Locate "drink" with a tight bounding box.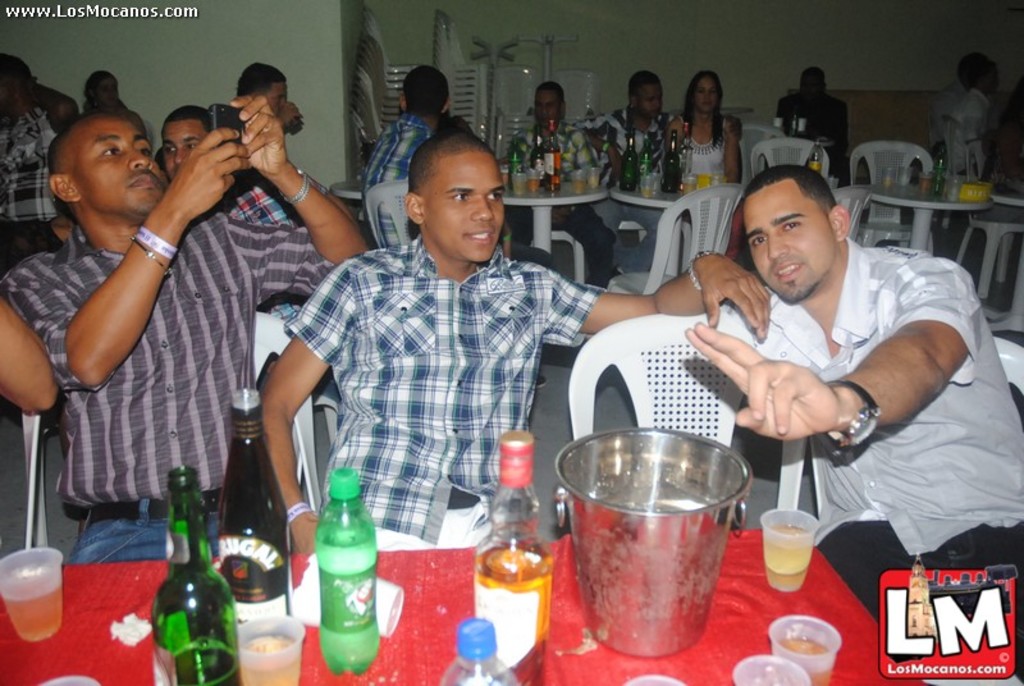
<box>474,430,544,683</box>.
